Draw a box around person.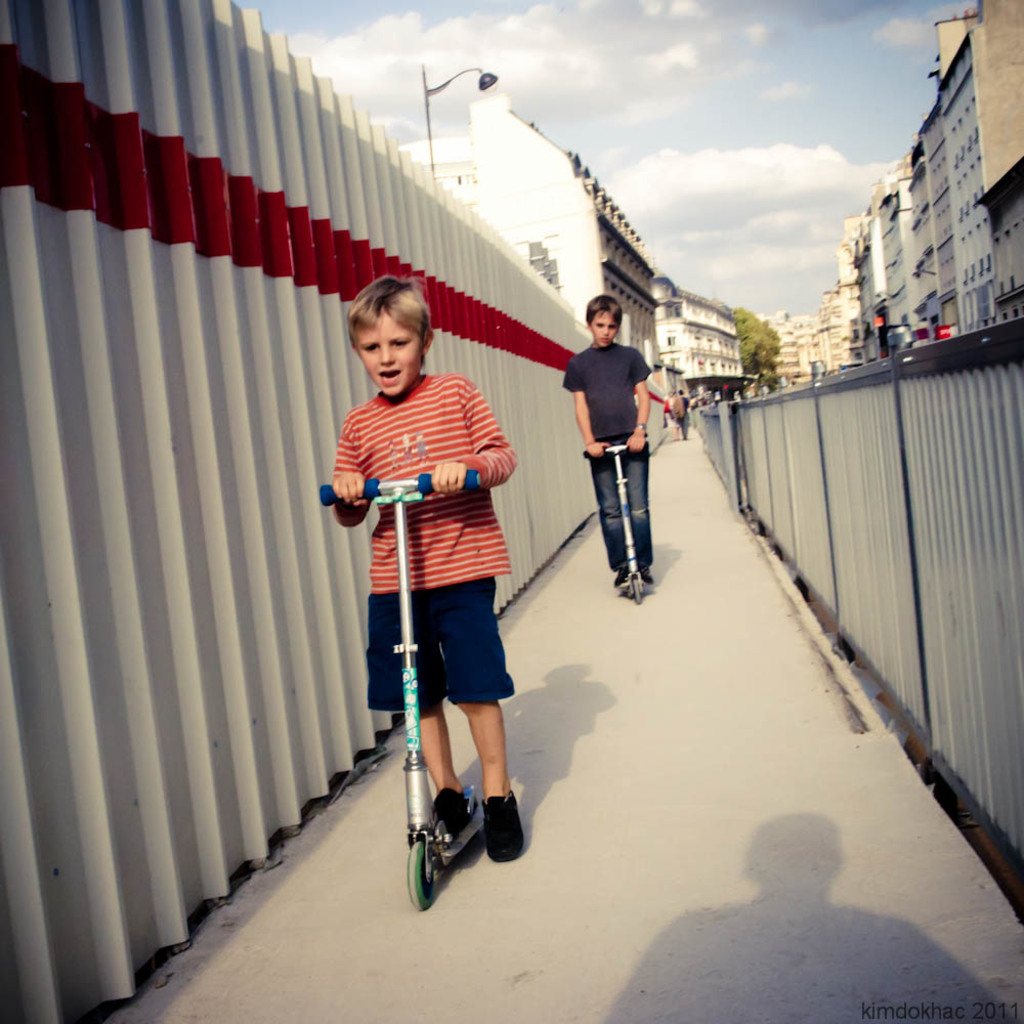
[345,232,545,929].
